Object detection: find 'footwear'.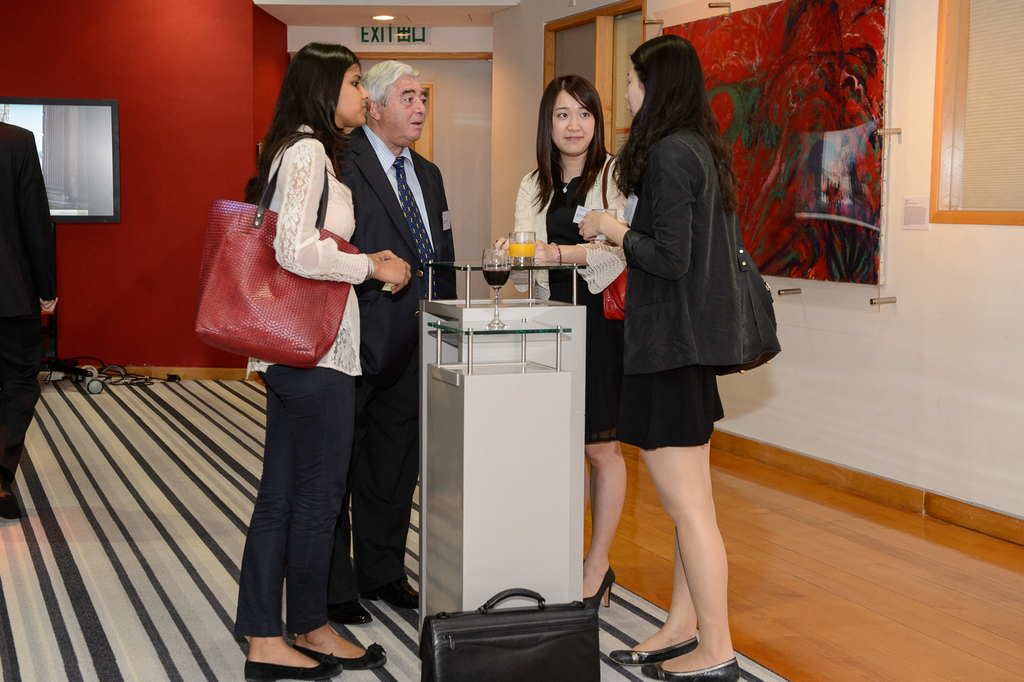
[x1=640, y1=640, x2=739, y2=681].
